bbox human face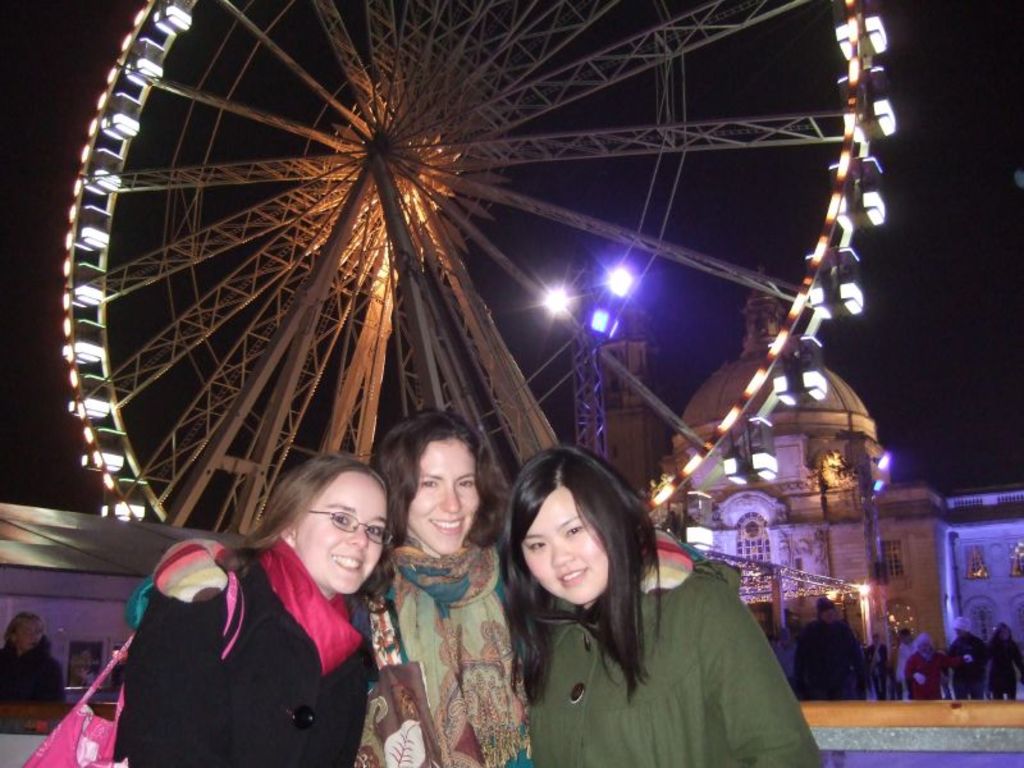
[x1=820, y1=607, x2=836, y2=625]
